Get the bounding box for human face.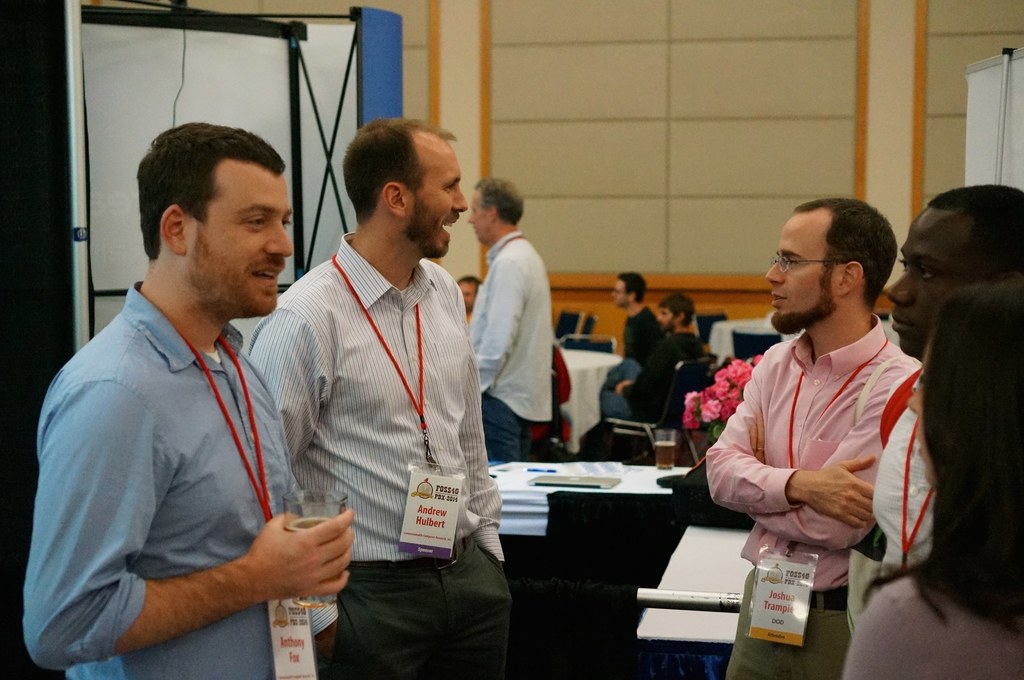
crop(458, 281, 478, 311).
